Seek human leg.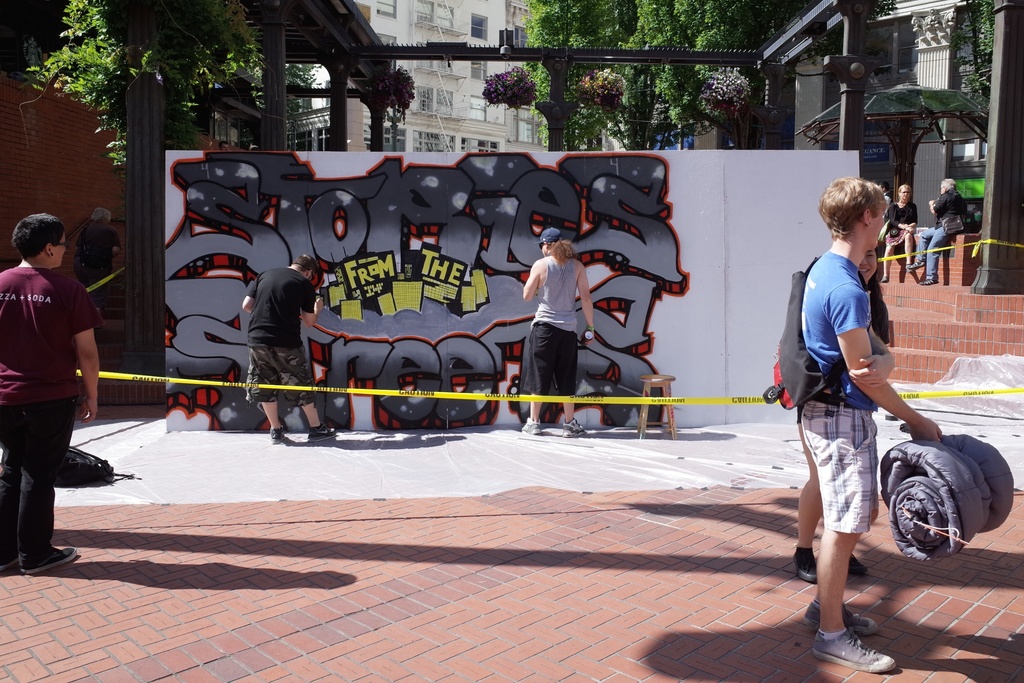
[x1=799, y1=400, x2=902, y2=673].
